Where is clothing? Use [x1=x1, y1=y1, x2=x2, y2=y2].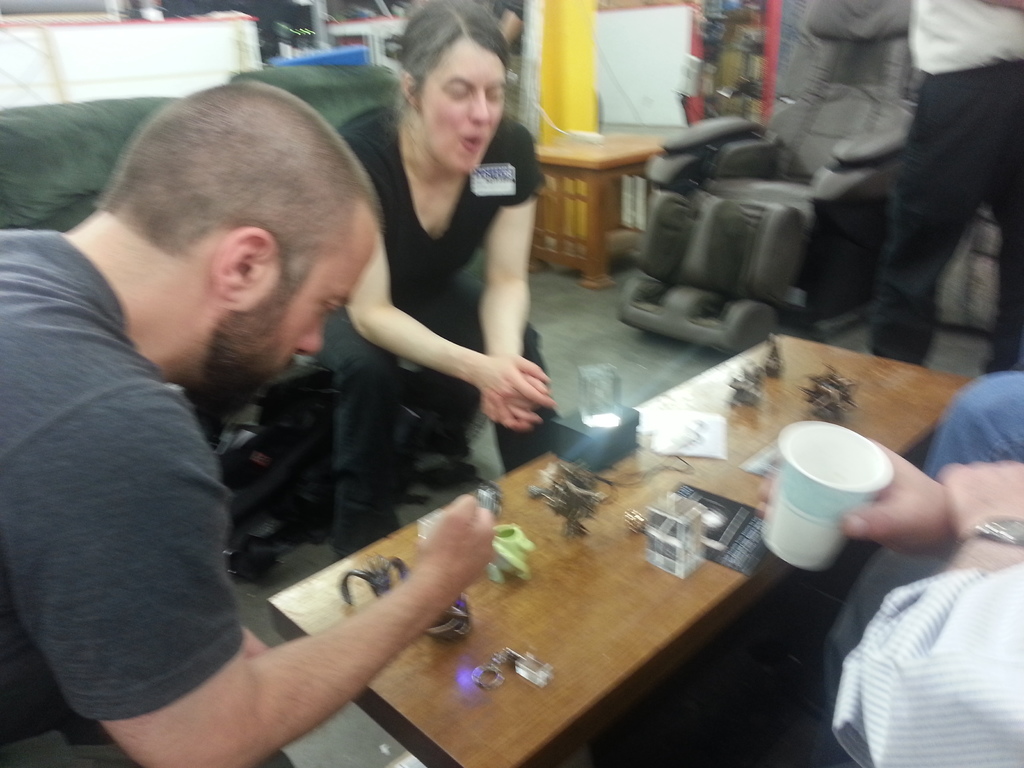
[x1=918, y1=369, x2=1023, y2=491].
